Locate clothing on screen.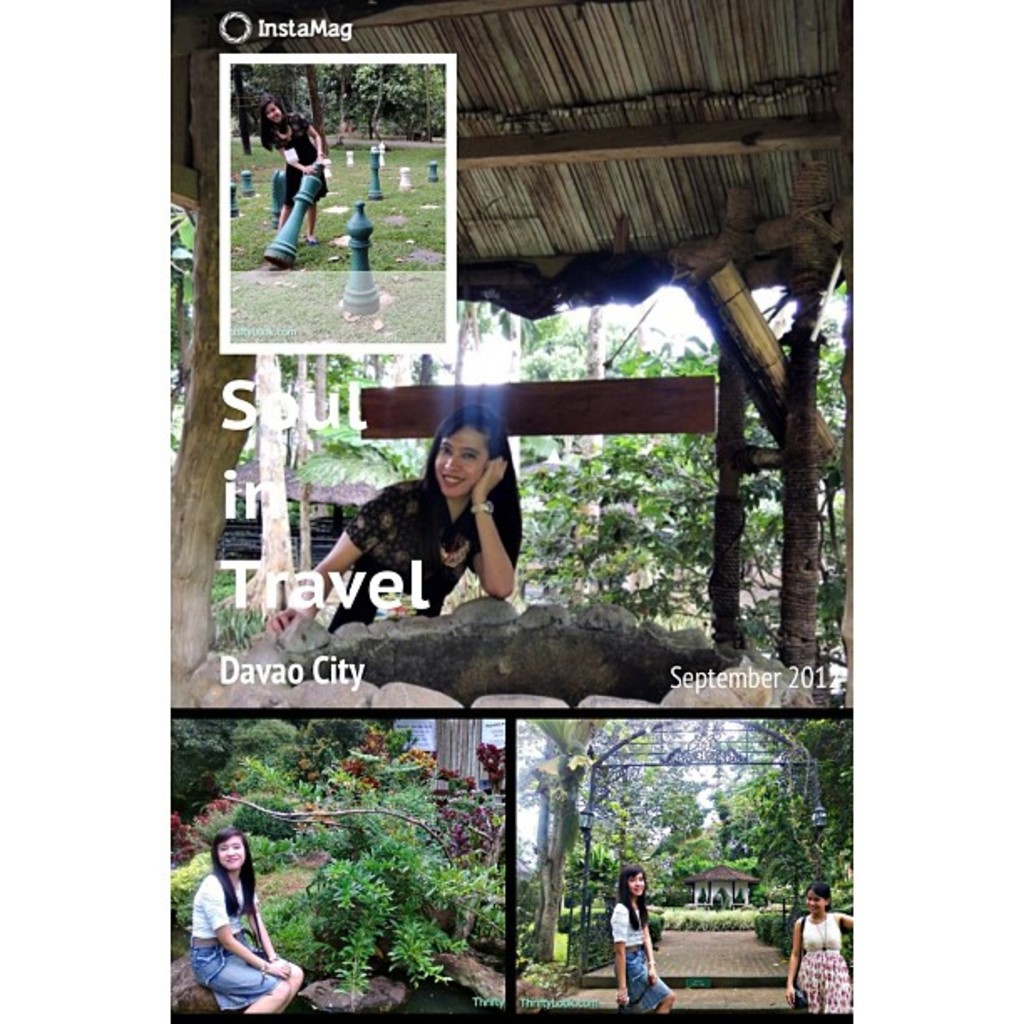
On screen at left=269, top=115, right=325, bottom=202.
